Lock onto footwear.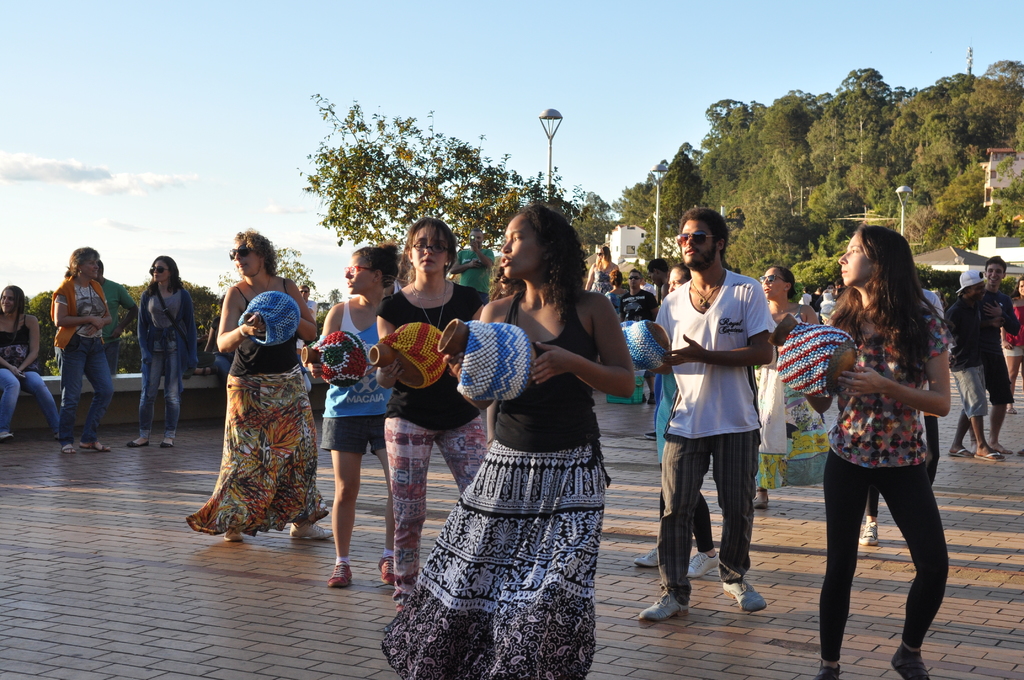
Locked: crop(637, 539, 662, 569).
